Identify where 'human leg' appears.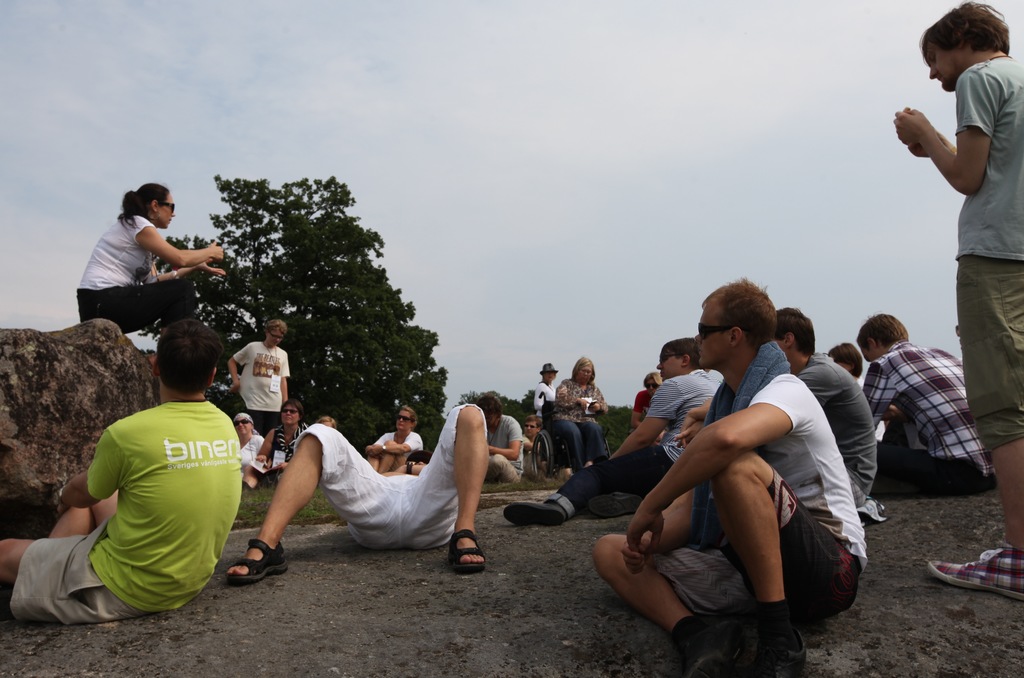
Appears at bbox(366, 445, 382, 471).
